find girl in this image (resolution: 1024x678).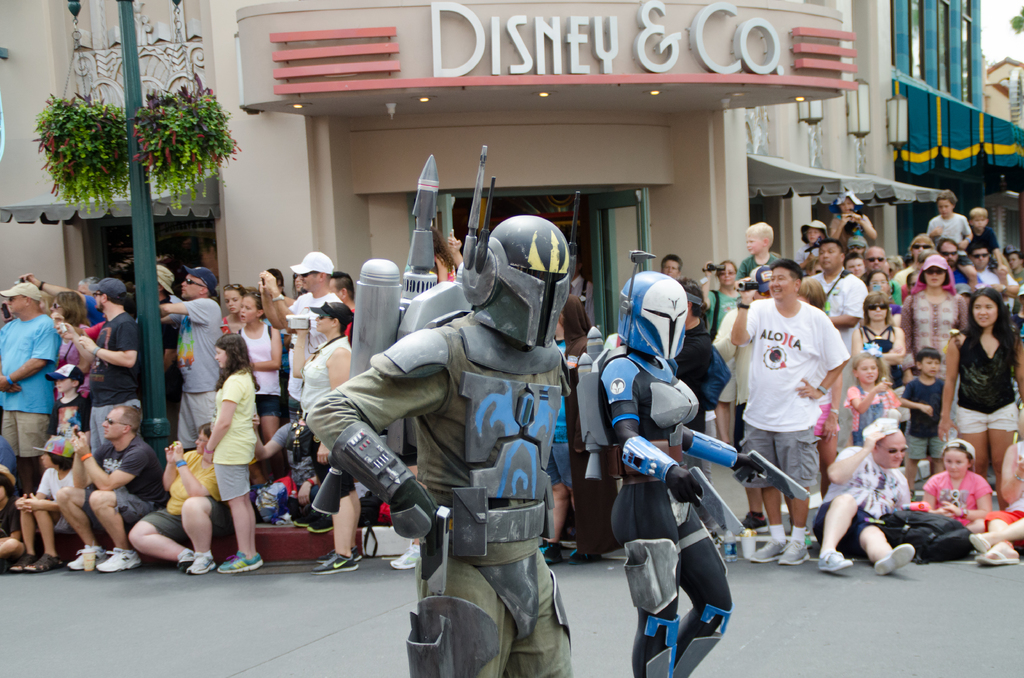
bbox=(47, 289, 99, 394).
